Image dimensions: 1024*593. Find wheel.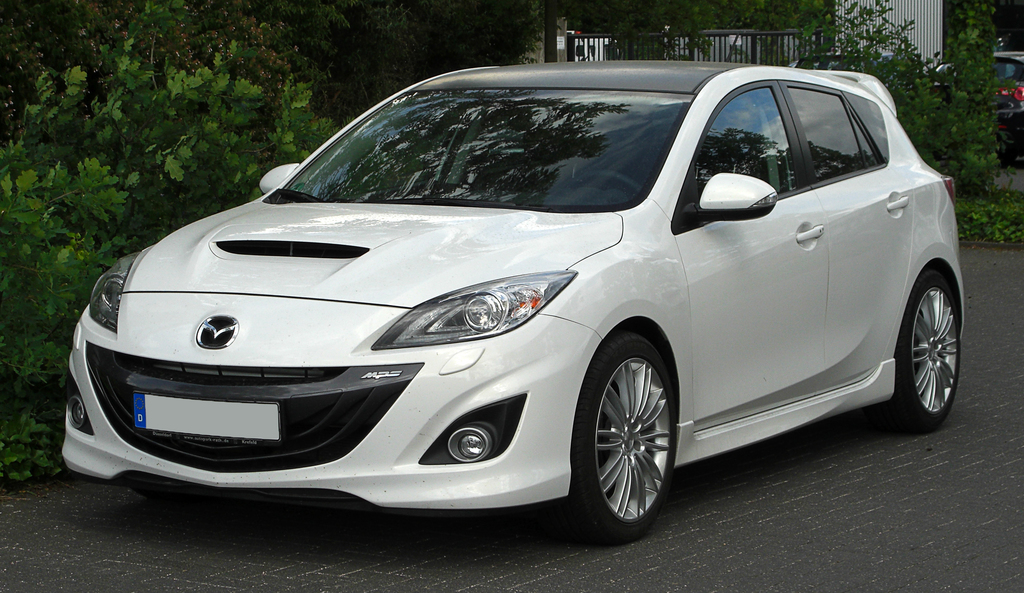
<box>566,170,644,199</box>.
